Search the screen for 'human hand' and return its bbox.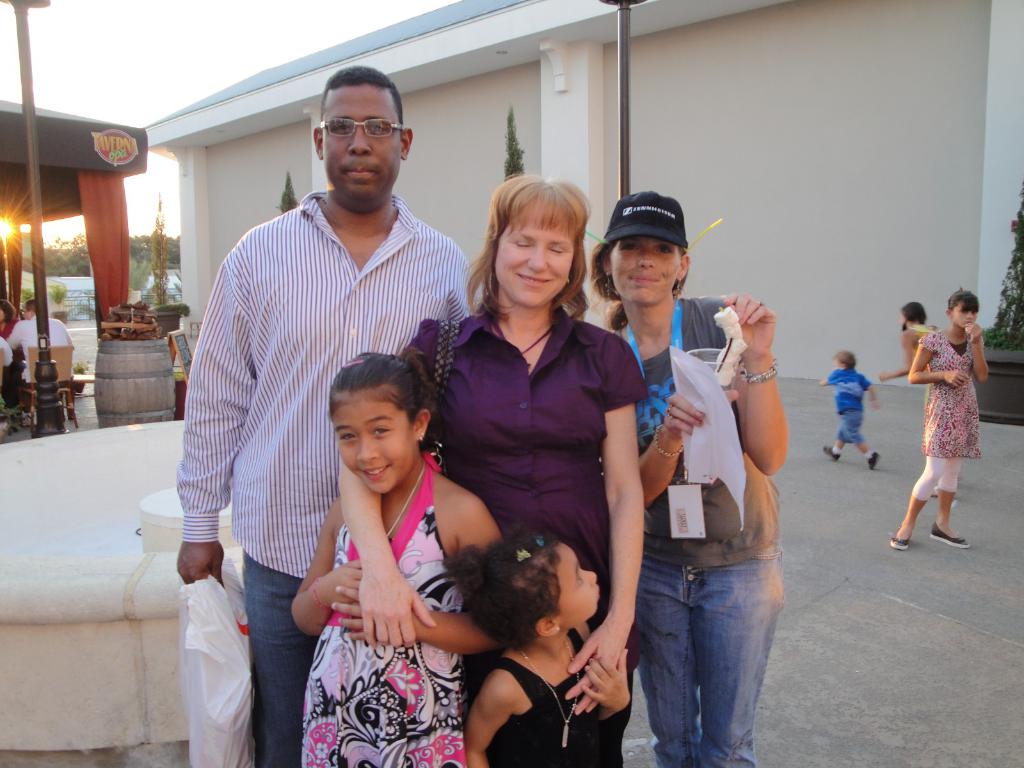
Found: l=876, t=369, r=888, b=381.
